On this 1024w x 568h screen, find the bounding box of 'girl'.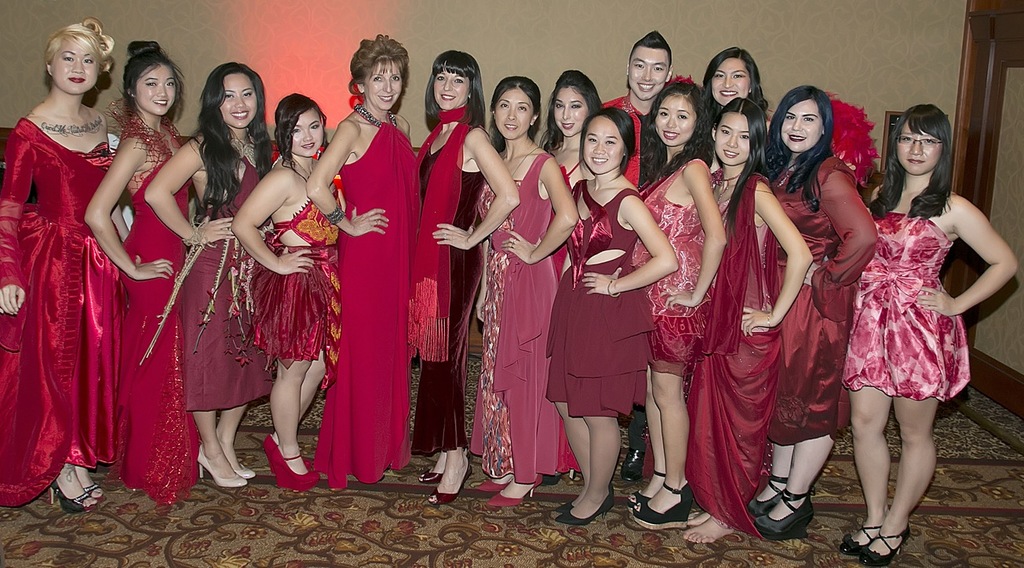
Bounding box: [231, 92, 341, 487].
